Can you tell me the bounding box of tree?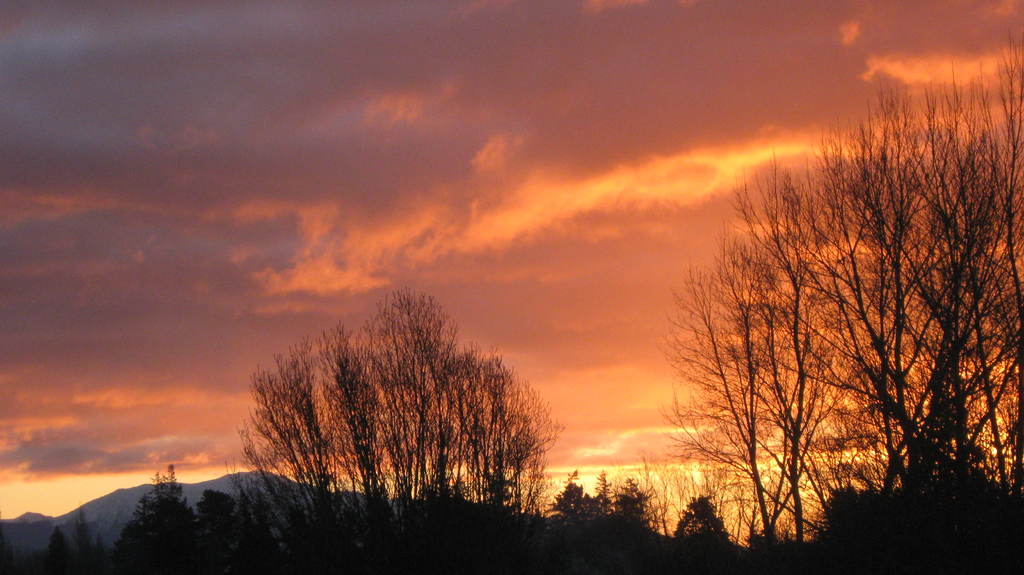
[667,254,848,555].
